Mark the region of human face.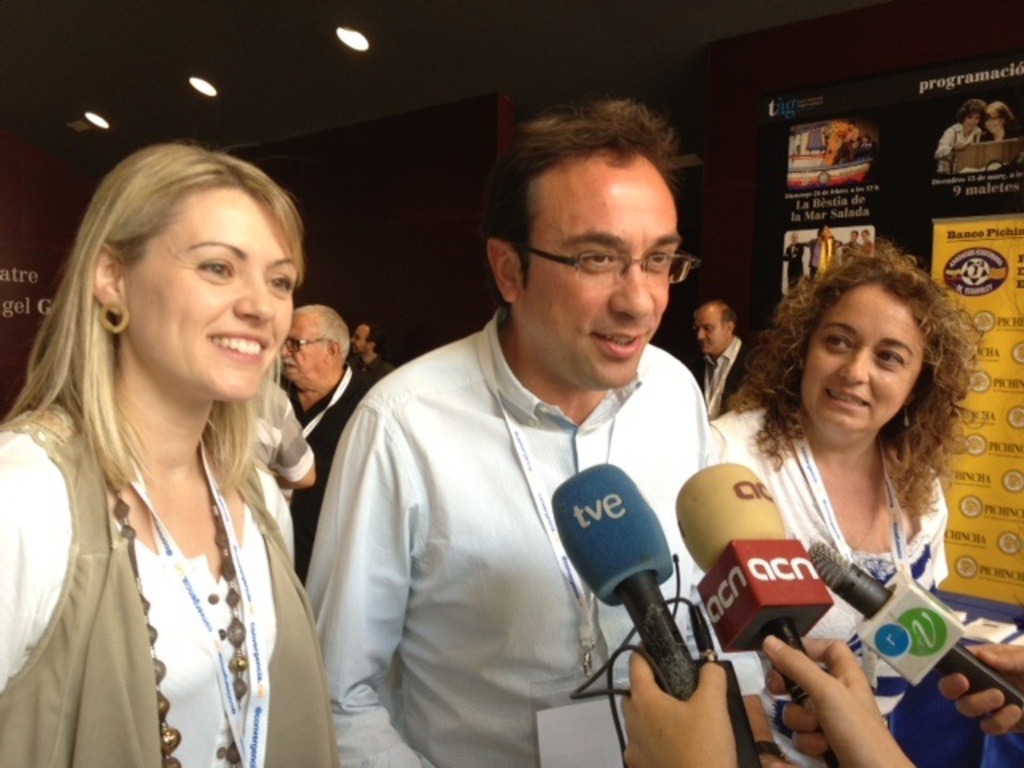
Region: [518, 165, 680, 387].
